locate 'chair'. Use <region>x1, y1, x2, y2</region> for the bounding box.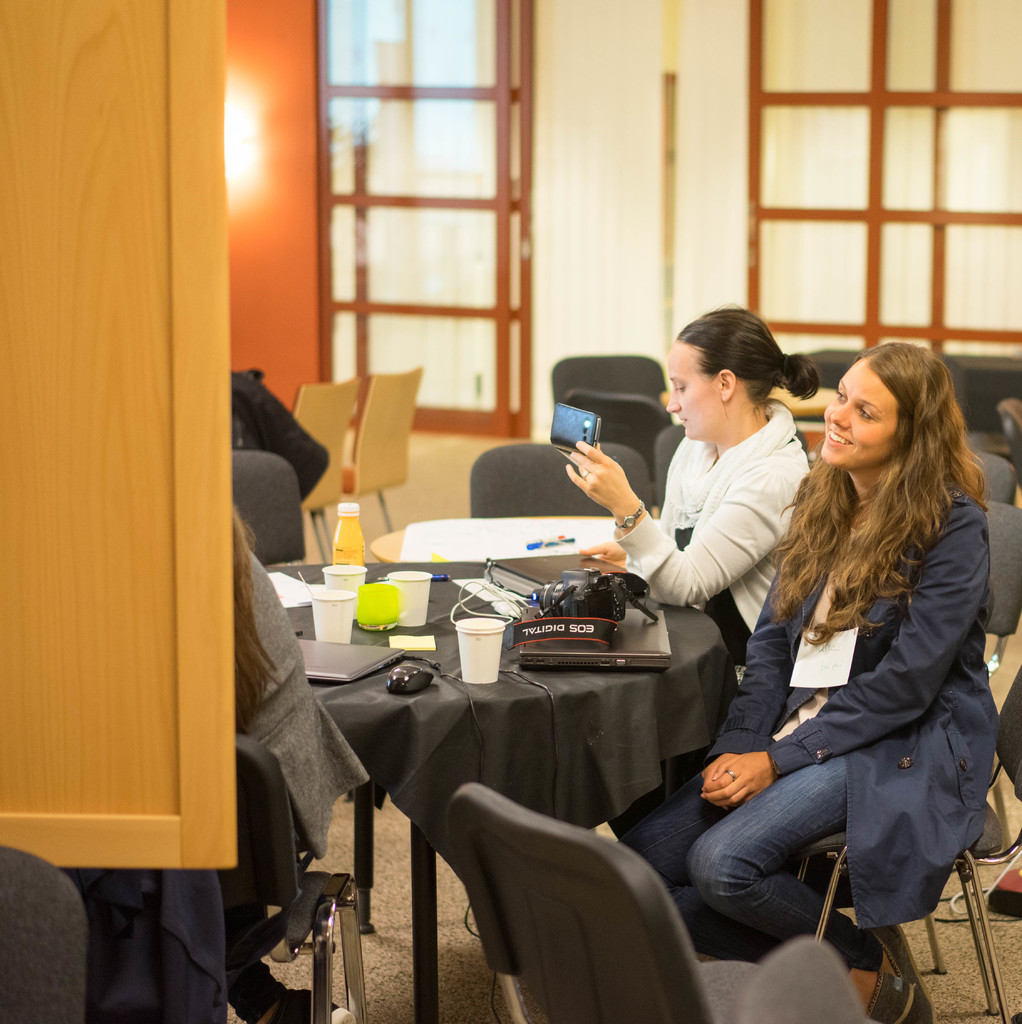
<region>449, 783, 724, 1023</region>.
